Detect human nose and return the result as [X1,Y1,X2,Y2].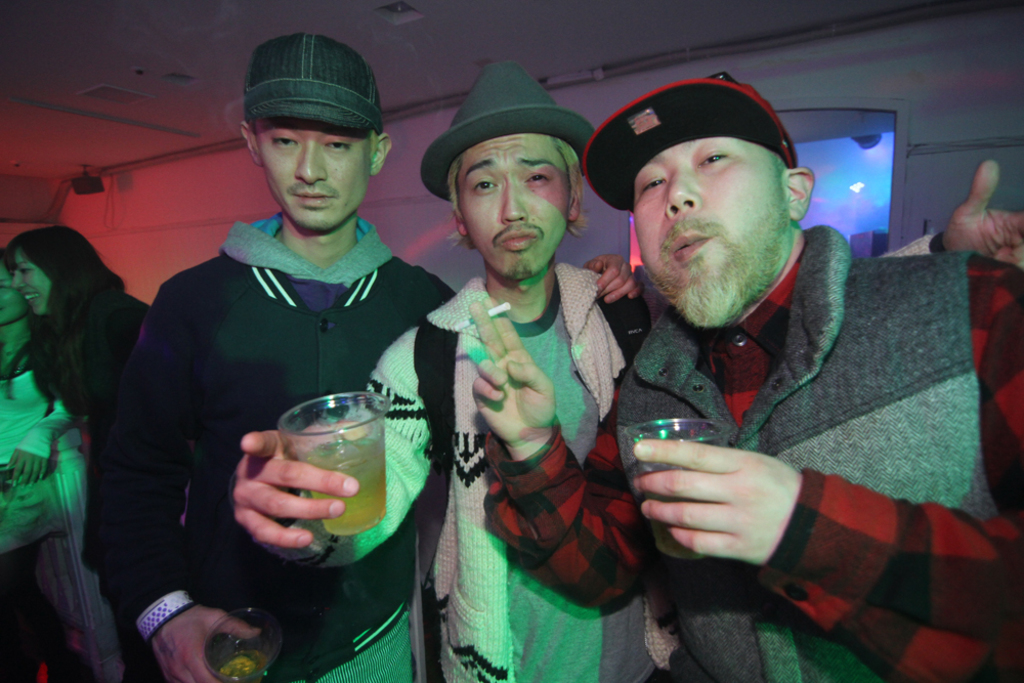
[500,183,529,221].
